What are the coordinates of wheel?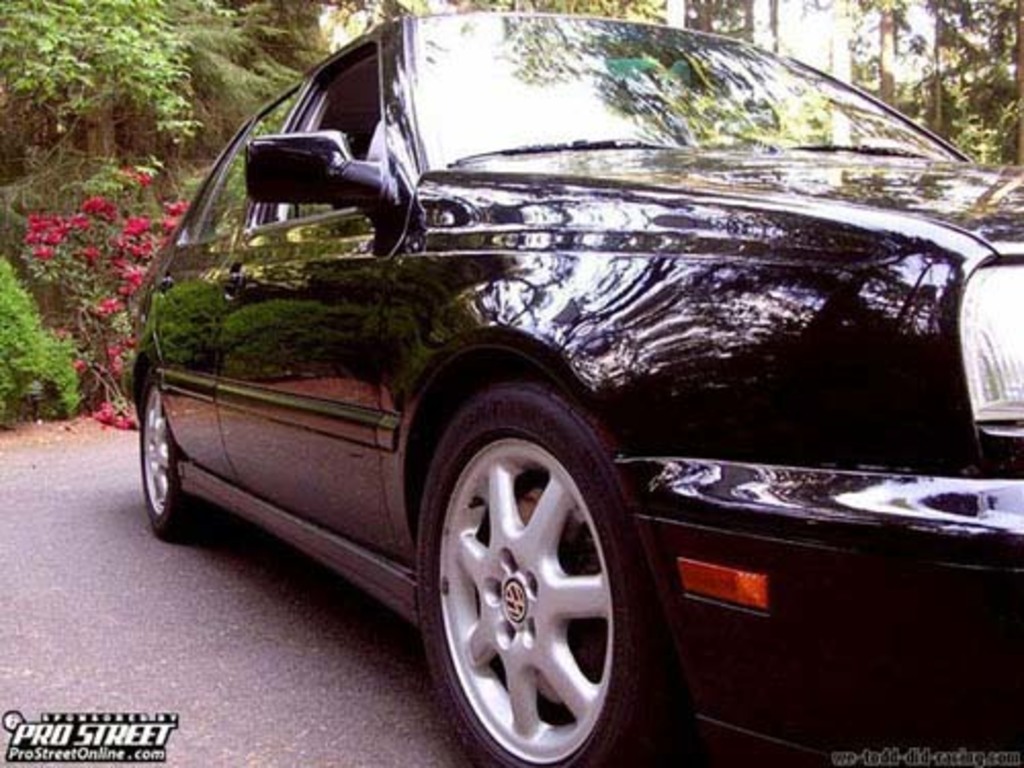
pyautogui.locateOnScreen(408, 379, 649, 758).
